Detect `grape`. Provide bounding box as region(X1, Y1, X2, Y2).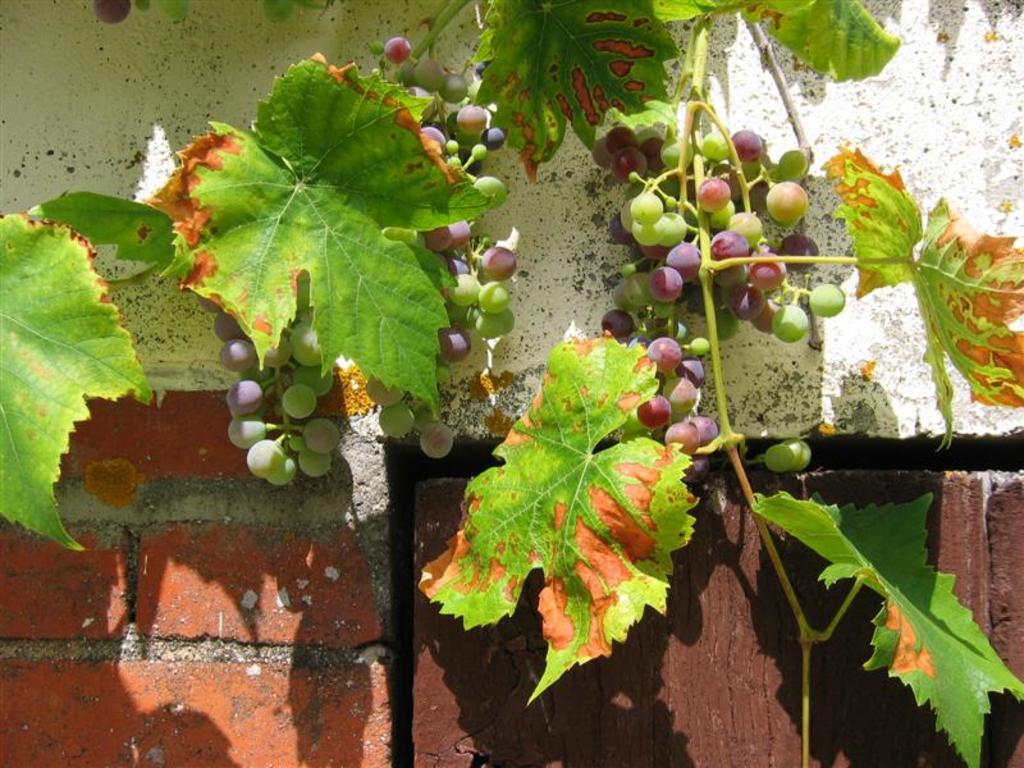
region(379, 406, 412, 438).
